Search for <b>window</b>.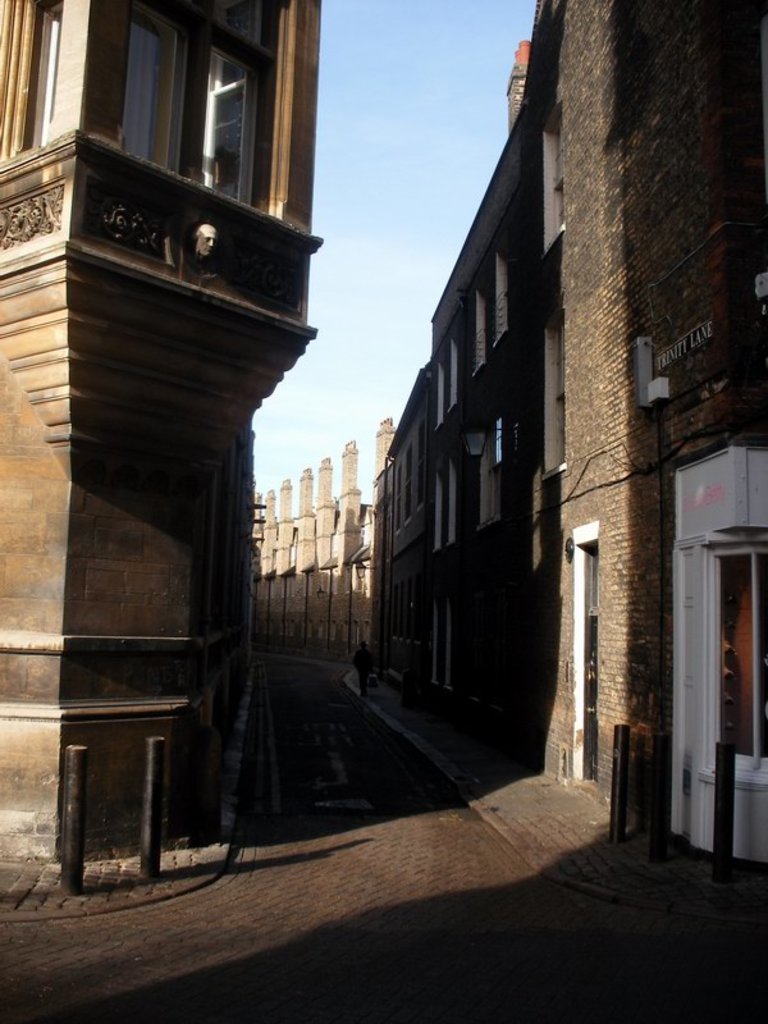
Found at bbox=(541, 310, 571, 480).
